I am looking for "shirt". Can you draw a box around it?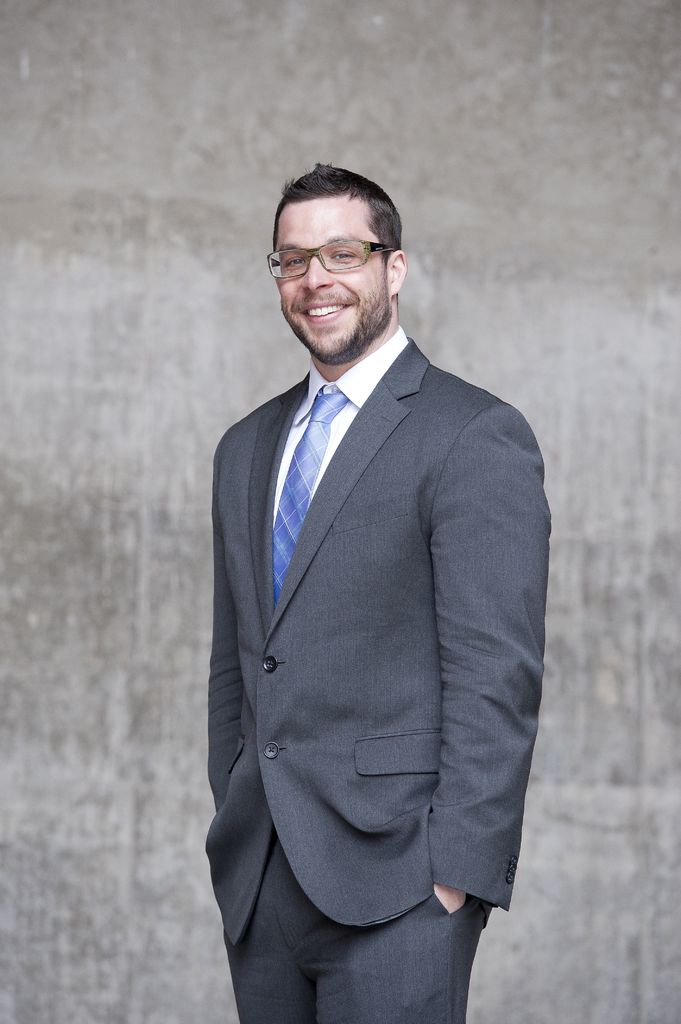
Sure, the bounding box is x1=272 y1=321 x2=410 y2=531.
